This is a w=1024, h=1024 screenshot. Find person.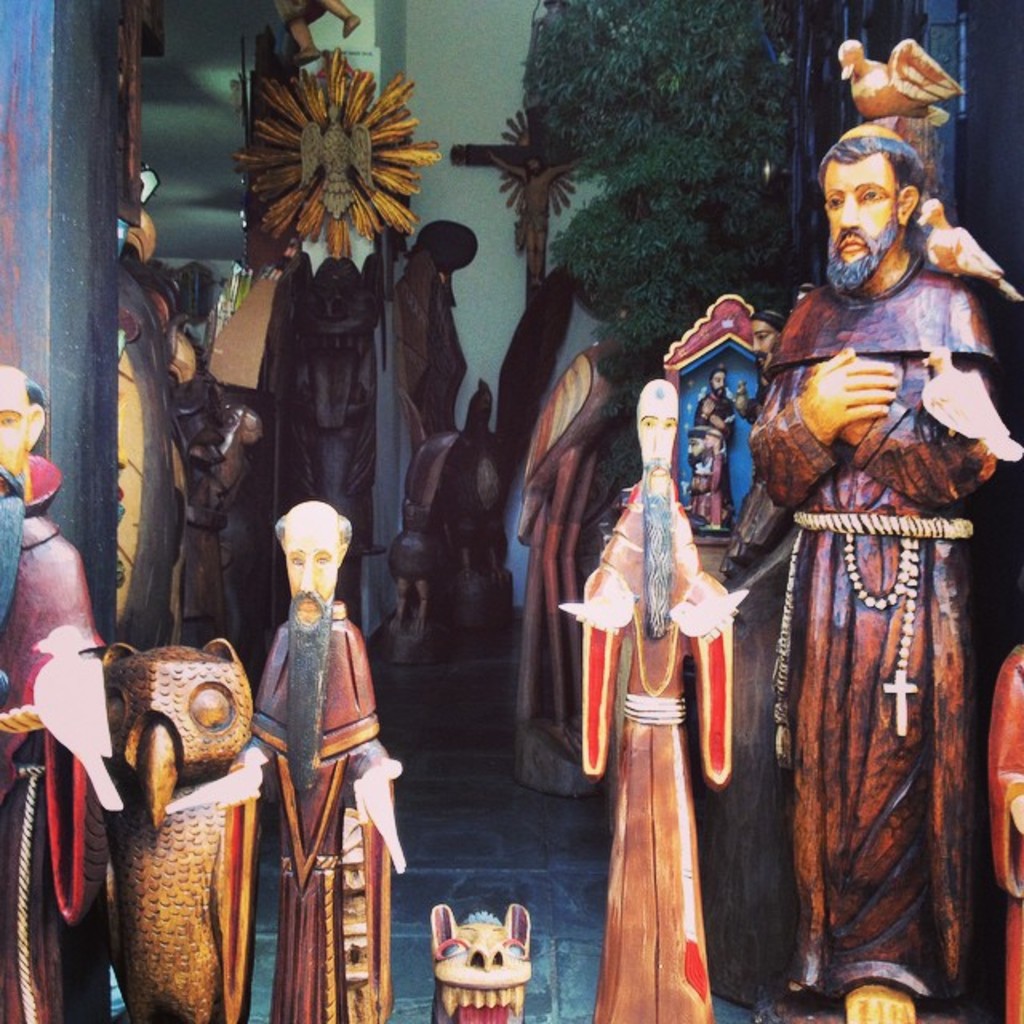
Bounding box: 749 101 1022 1019.
